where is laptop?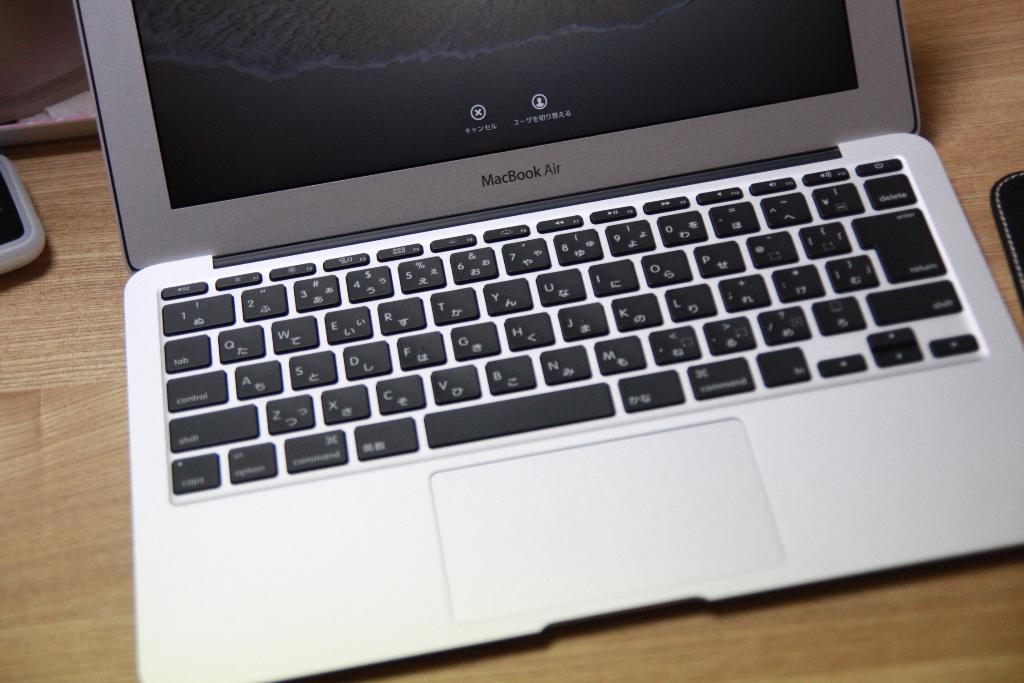
x1=70, y1=0, x2=1023, y2=682.
